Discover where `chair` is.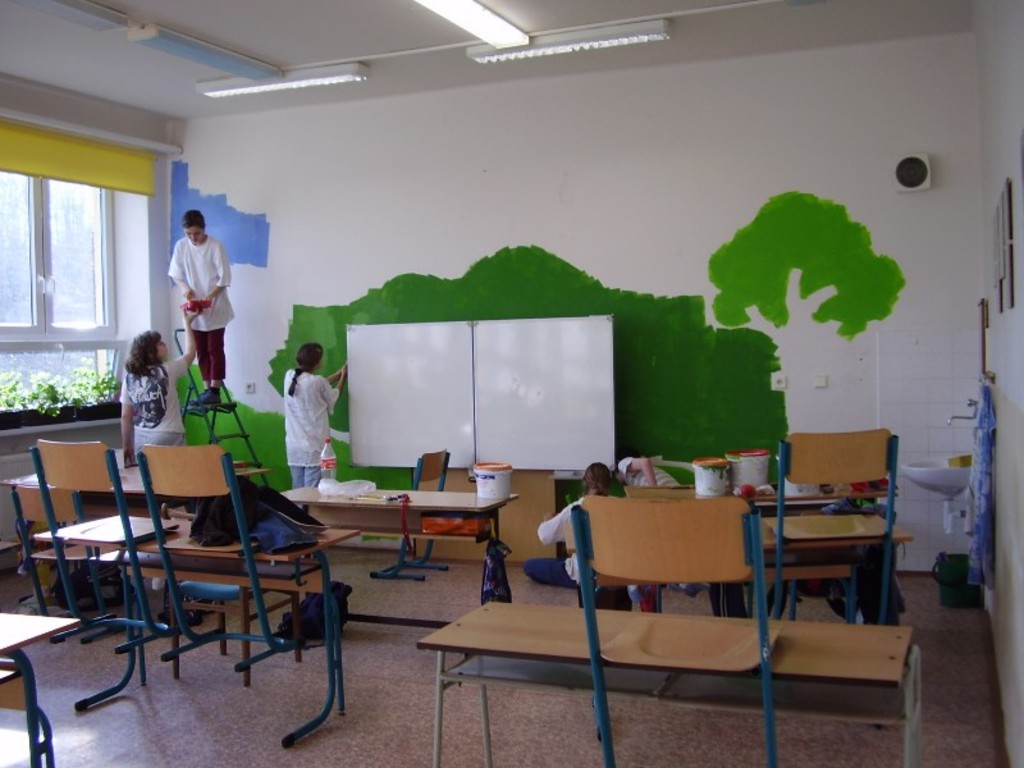
Discovered at locate(29, 438, 186, 709).
